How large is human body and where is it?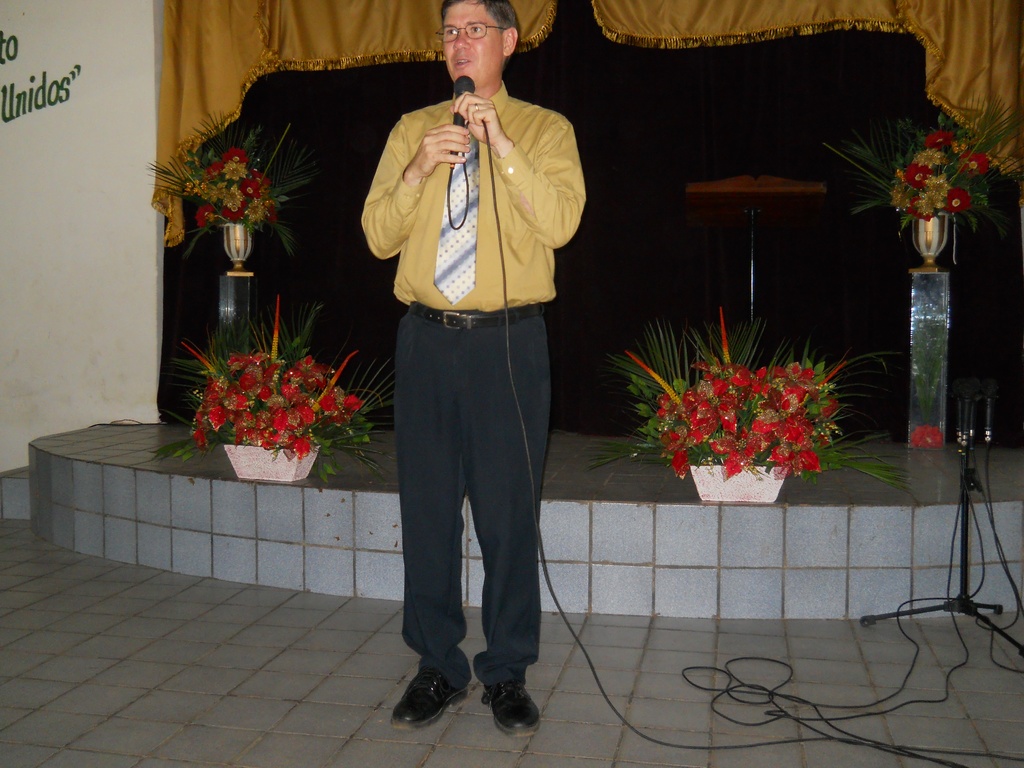
Bounding box: x1=360, y1=11, x2=591, y2=619.
